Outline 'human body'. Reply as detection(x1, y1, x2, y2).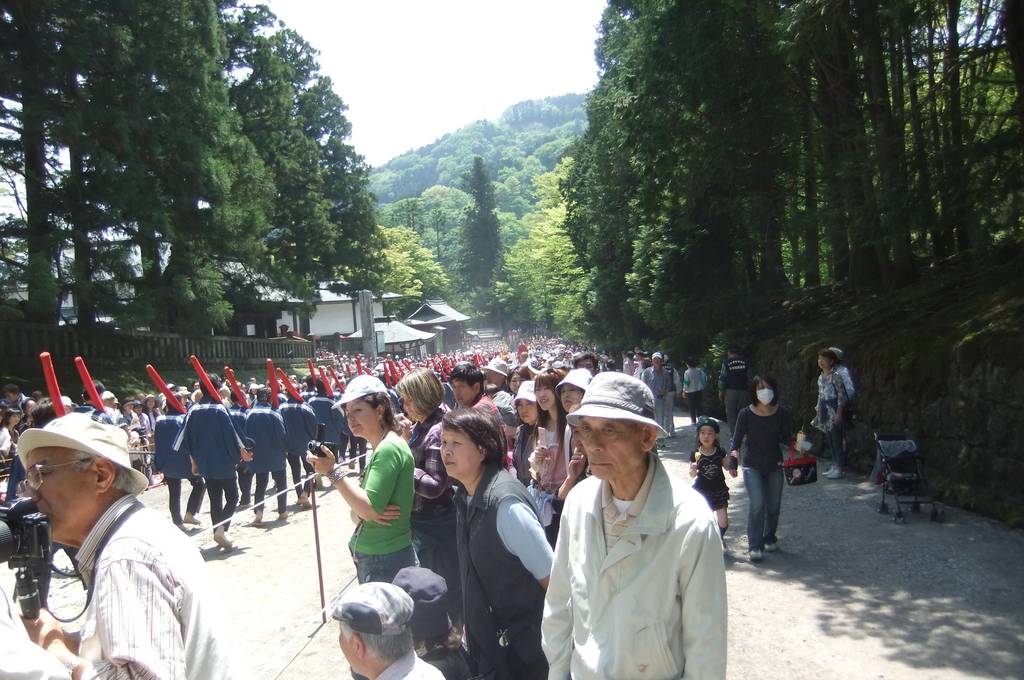
detection(481, 356, 515, 392).
